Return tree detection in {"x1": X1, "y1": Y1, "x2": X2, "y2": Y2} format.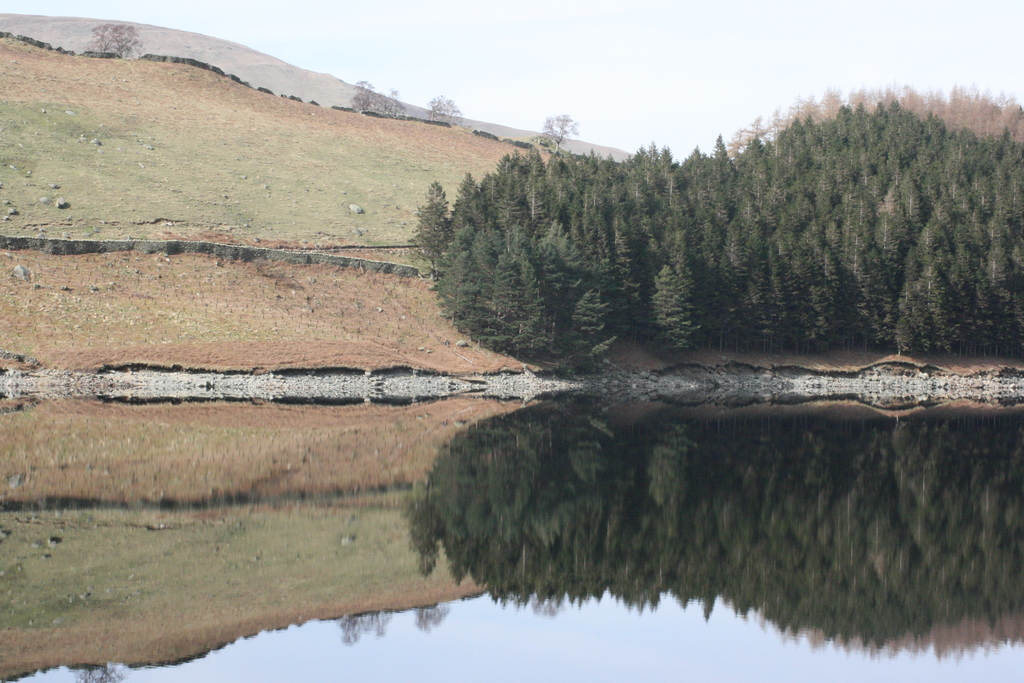
{"x1": 428, "y1": 92, "x2": 463, "y2": 127}.
